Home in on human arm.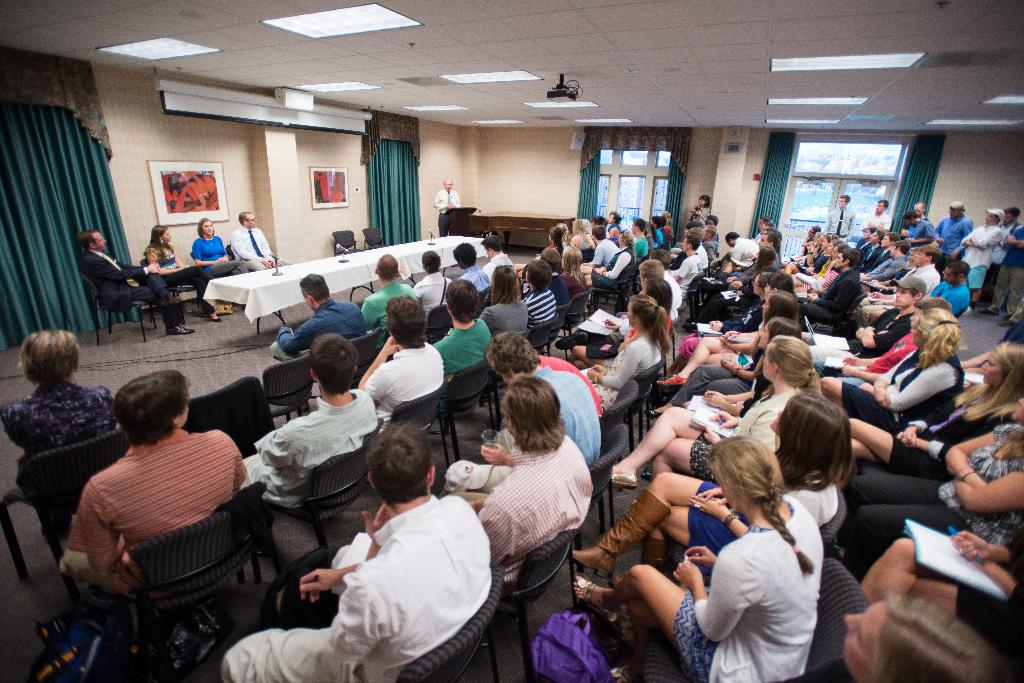
Homed in at pyautogui.locateOnScreen(952, 519, 1023, 563).
